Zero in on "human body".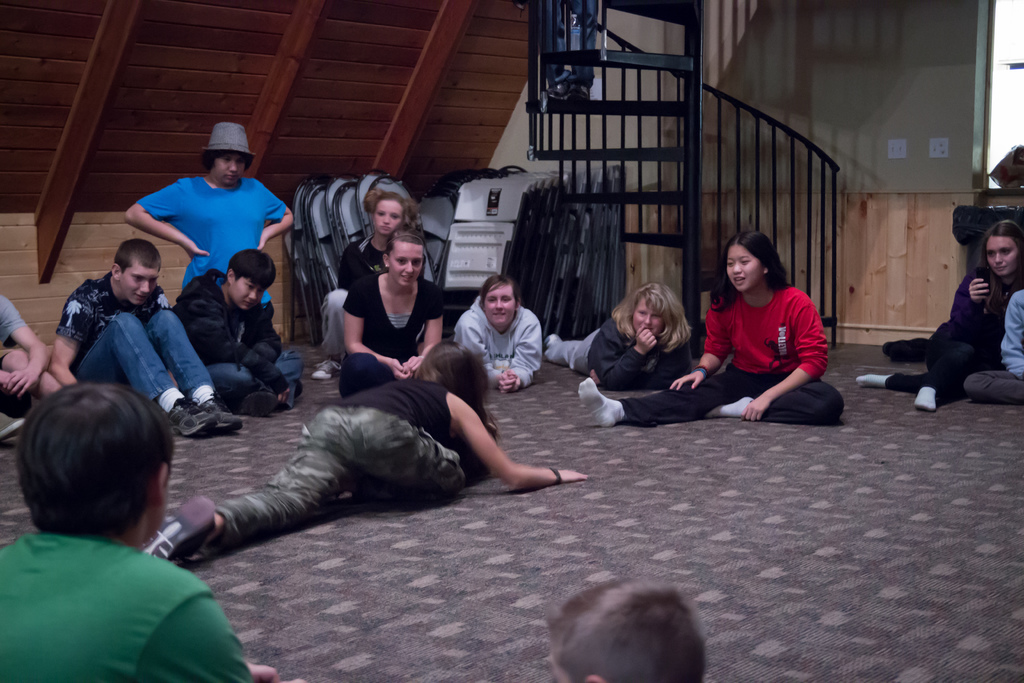
Zeroed in: pyautogui.locateOnScreen(861, 227, 1023, 402).
